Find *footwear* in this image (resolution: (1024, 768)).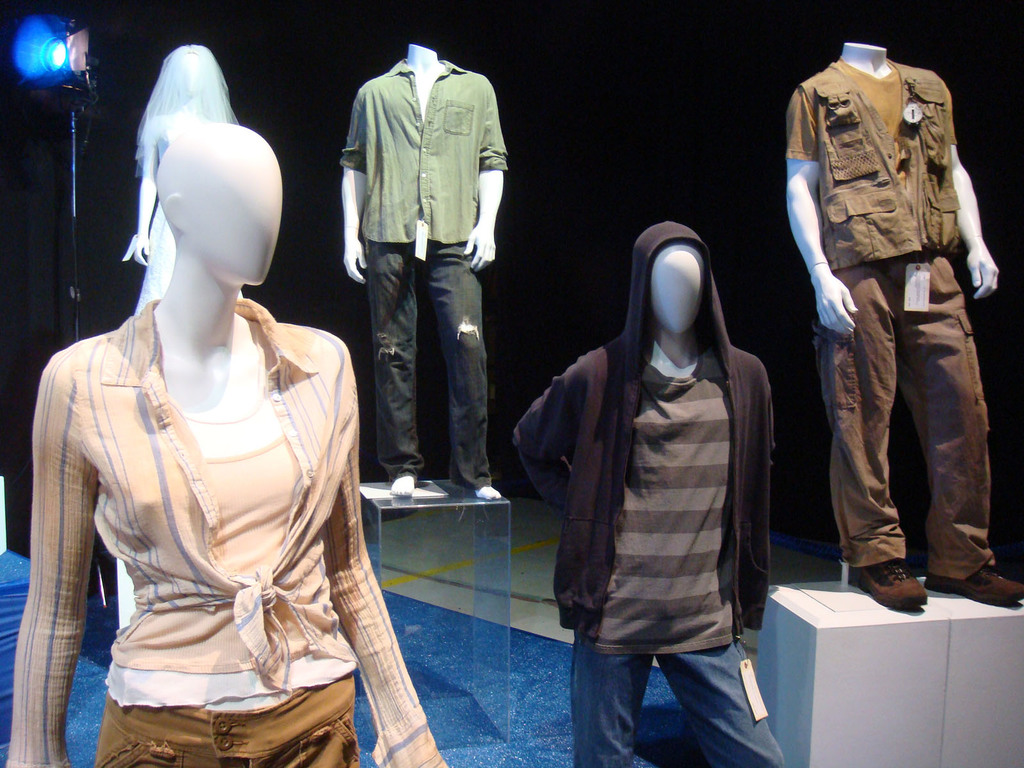
(x1=852, y1=557, x2=927, y2=614).
